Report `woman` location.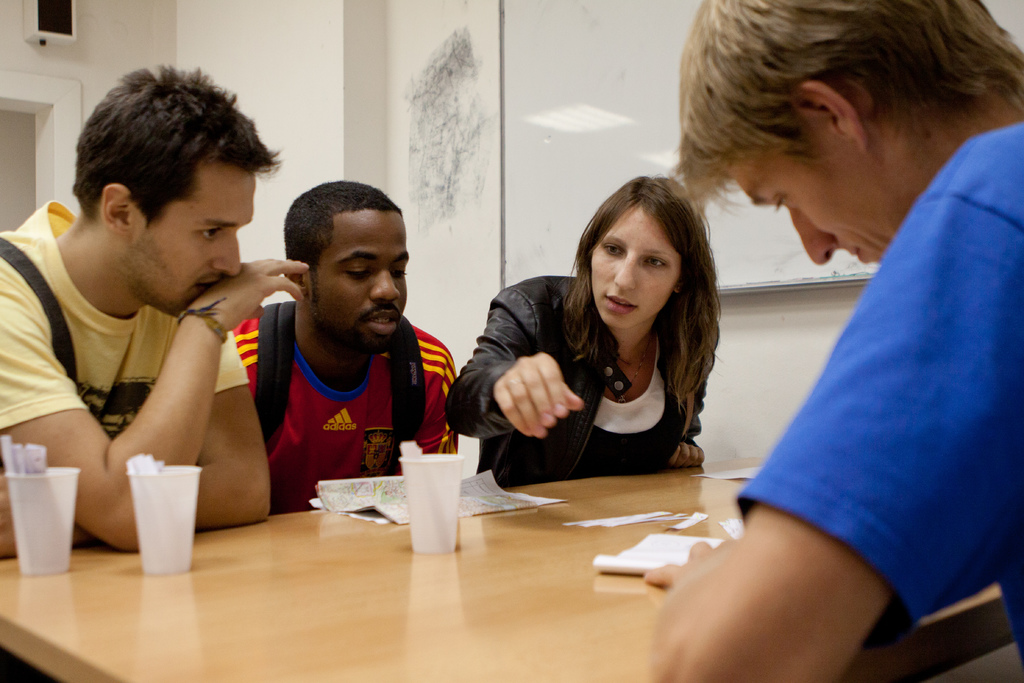
Report: box=[465, 176, 752, 502].
